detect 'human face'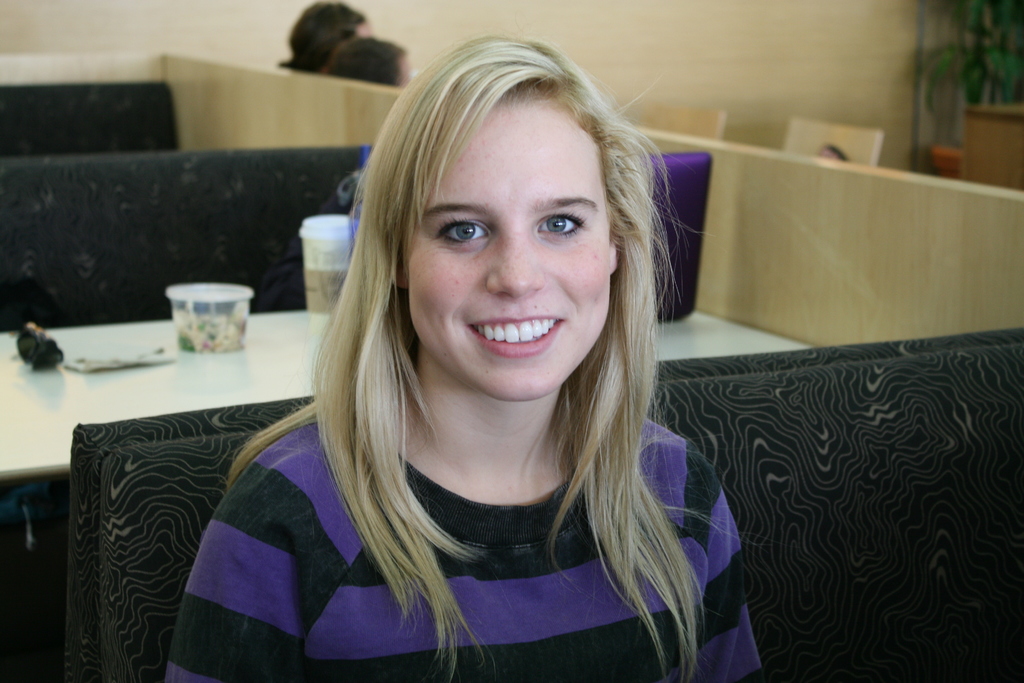
(left=410, top=99, right=612, bottom=397)
